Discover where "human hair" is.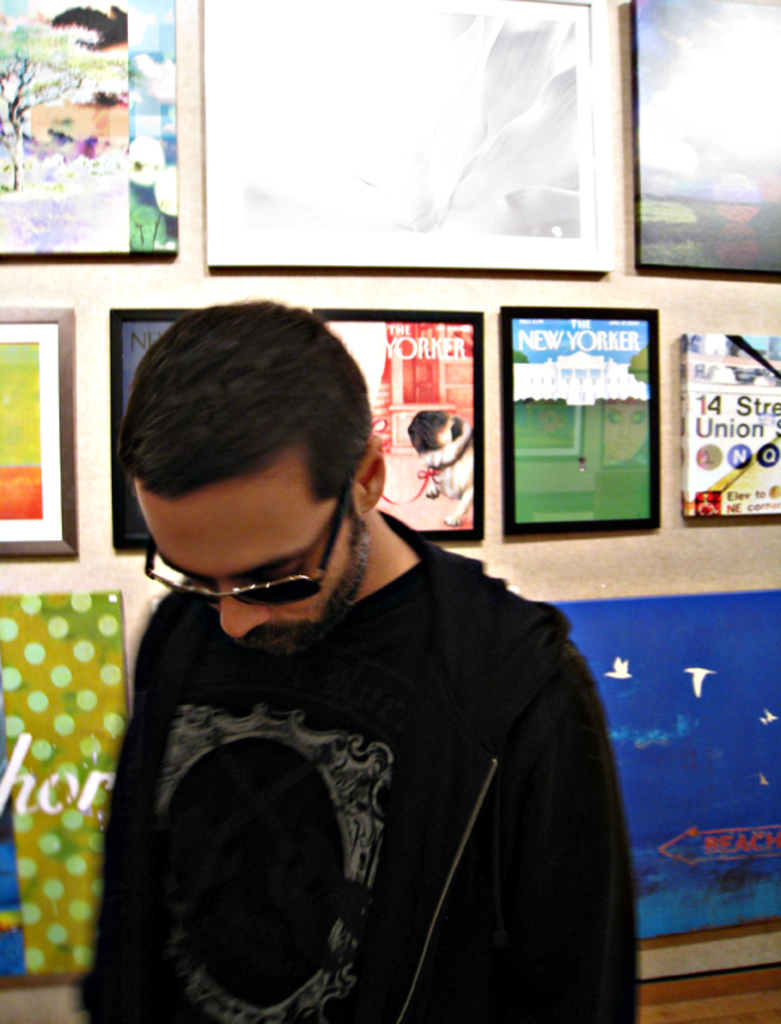
Discovered at region(120, 295, 399, 521).
